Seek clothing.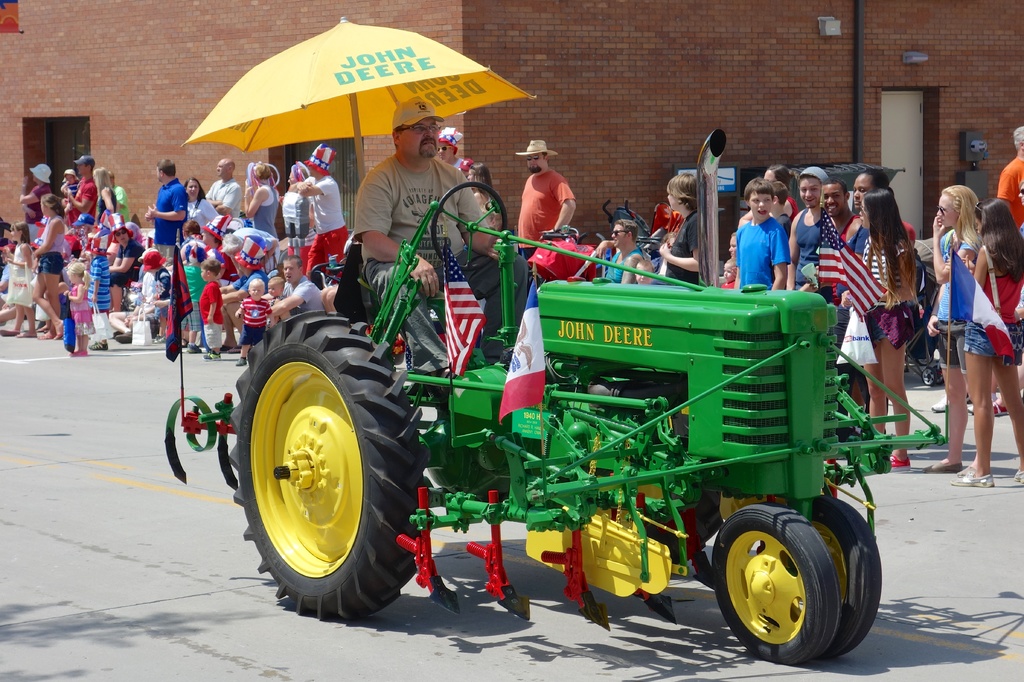
bbox=(285, 187, 322, 271).
